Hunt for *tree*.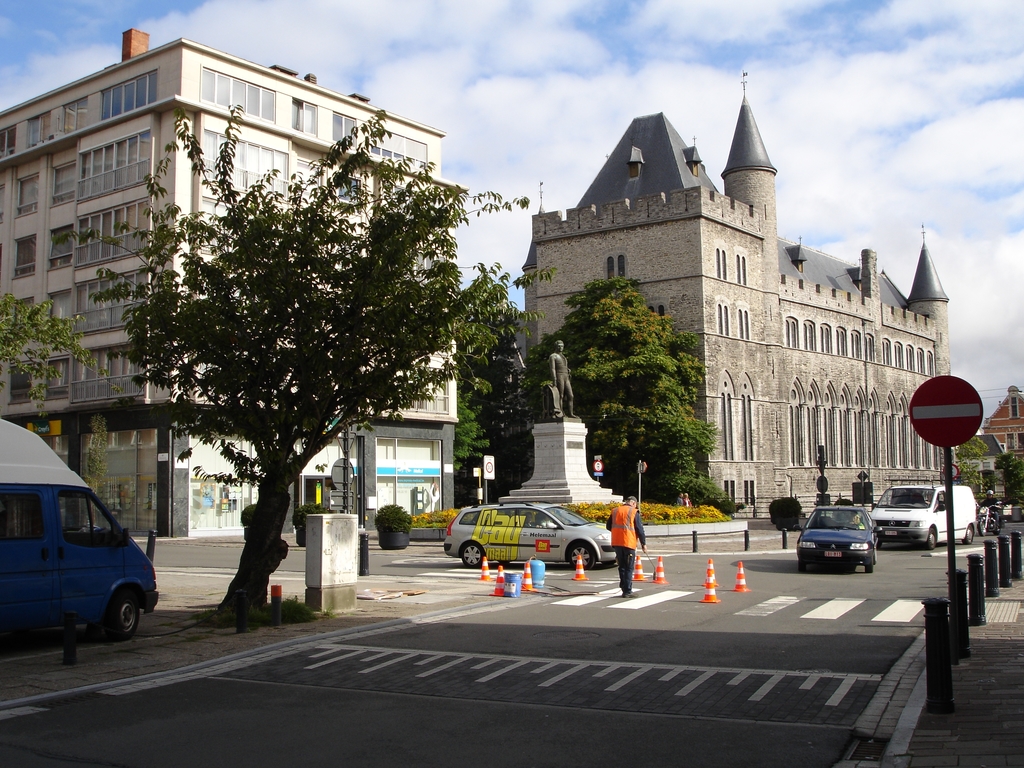
Hunted down at box(512, 278, 754, 500).
